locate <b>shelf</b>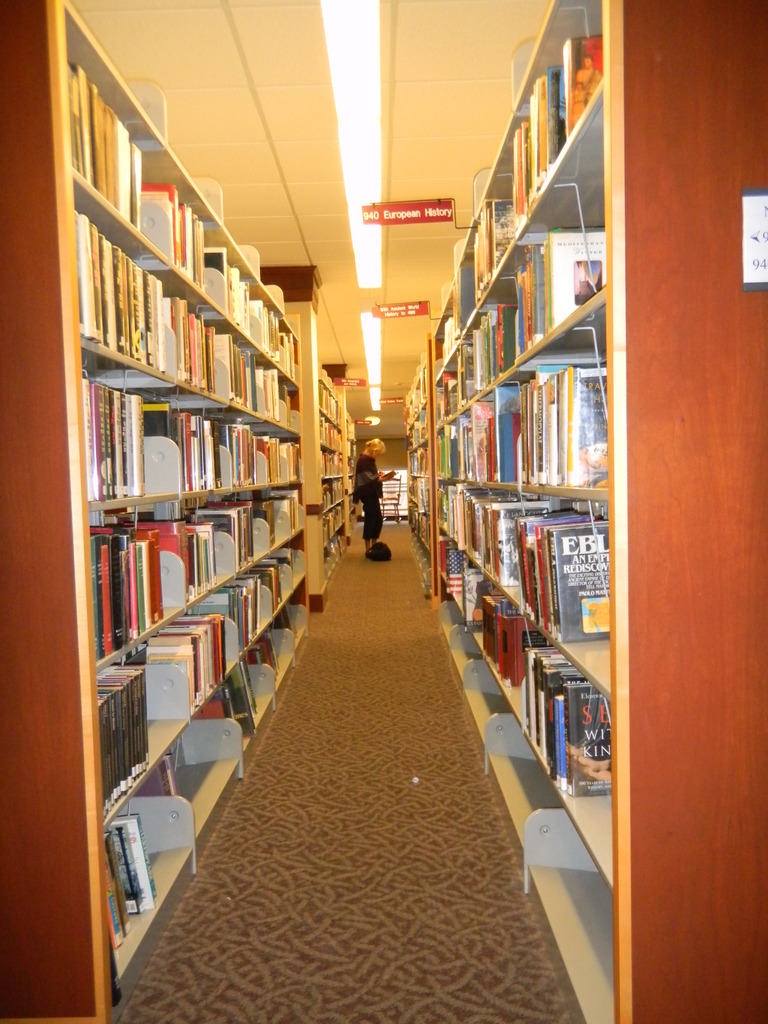
(x1=397, y1=0, x2=767, y2=1023)
